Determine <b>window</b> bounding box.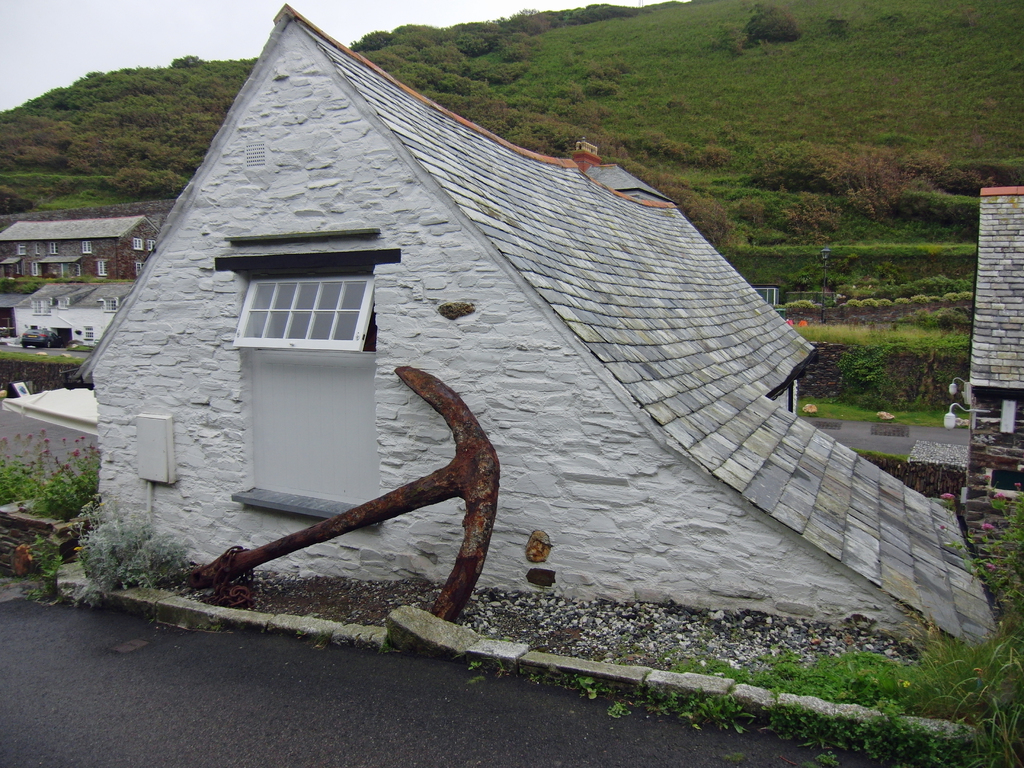
Determined: box=[35, 243, 40, 257].
